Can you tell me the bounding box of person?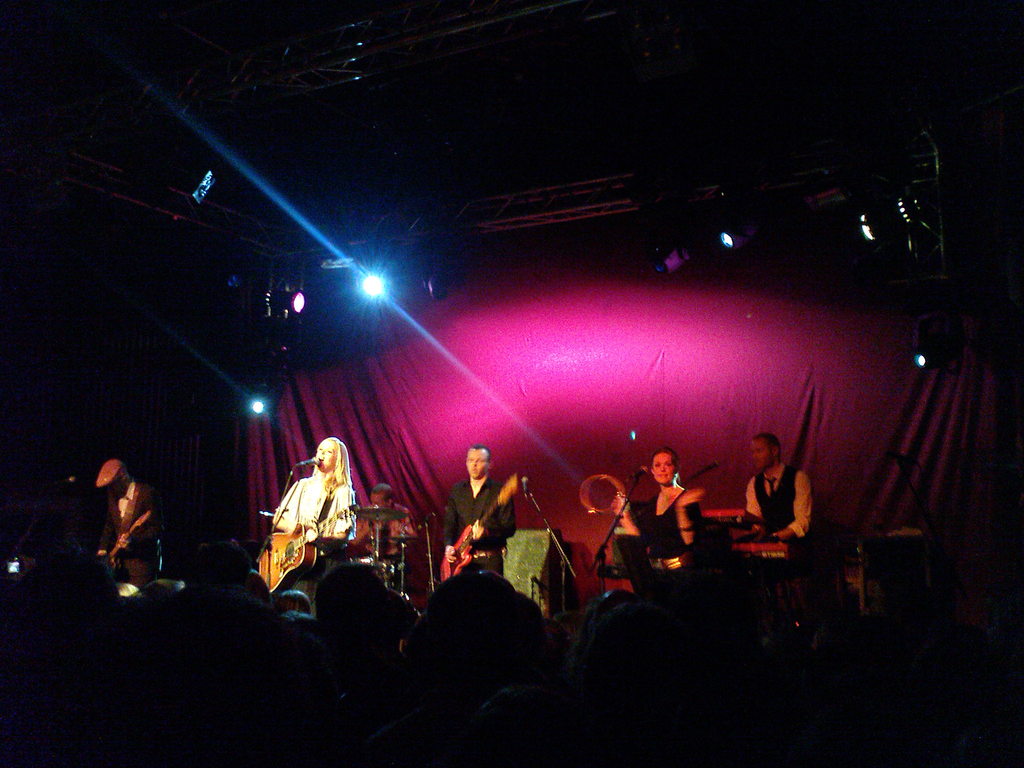
select_region(90, 461, 160, 590).
